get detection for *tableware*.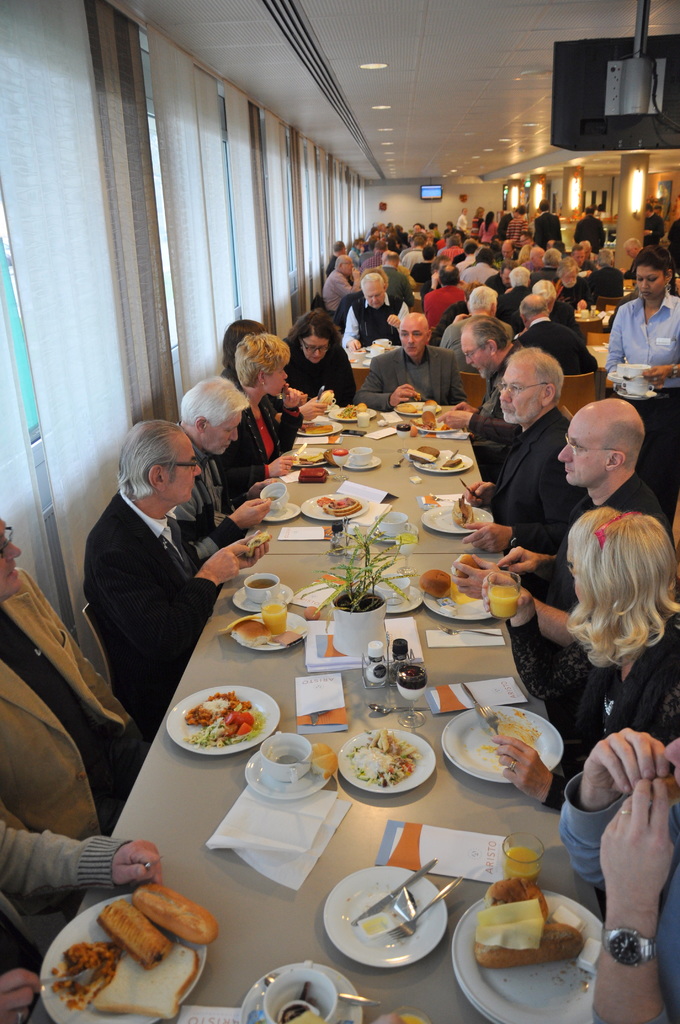
Detection: BBox(616, 357, 644, 373).
